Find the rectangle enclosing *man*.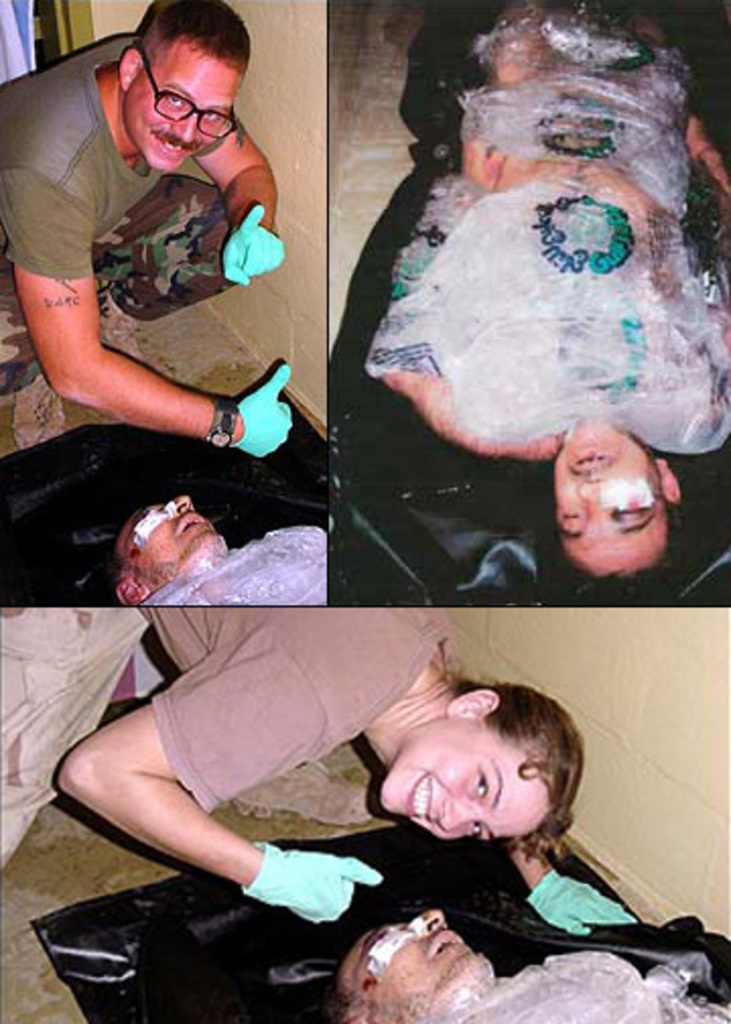
(319, 892, 729, 1022).
